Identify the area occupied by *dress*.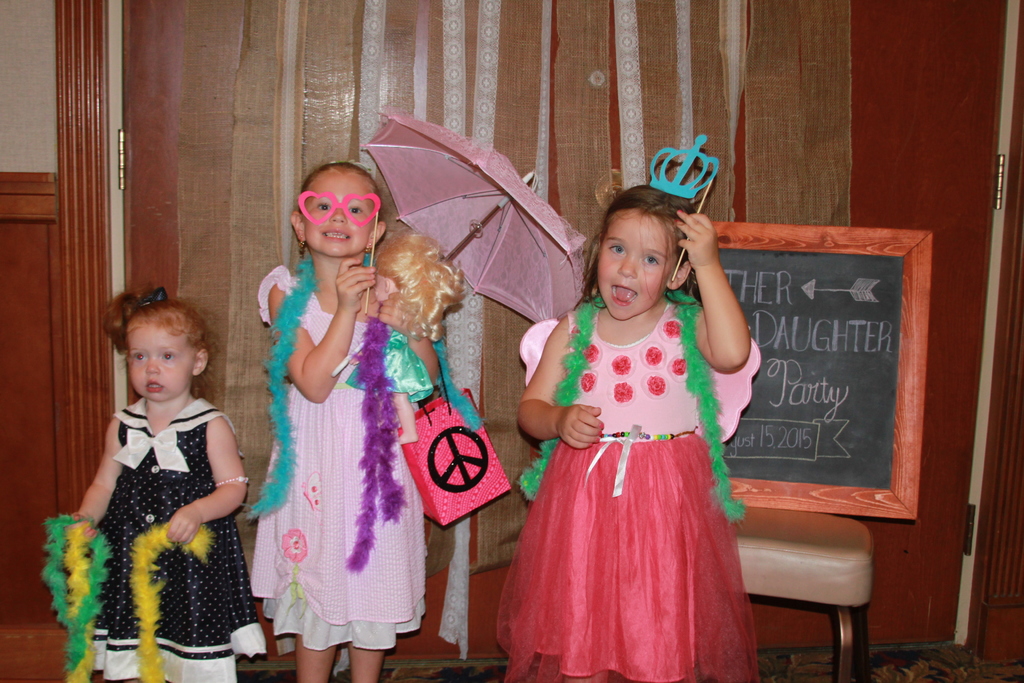
Area: 495,299,761,682.
